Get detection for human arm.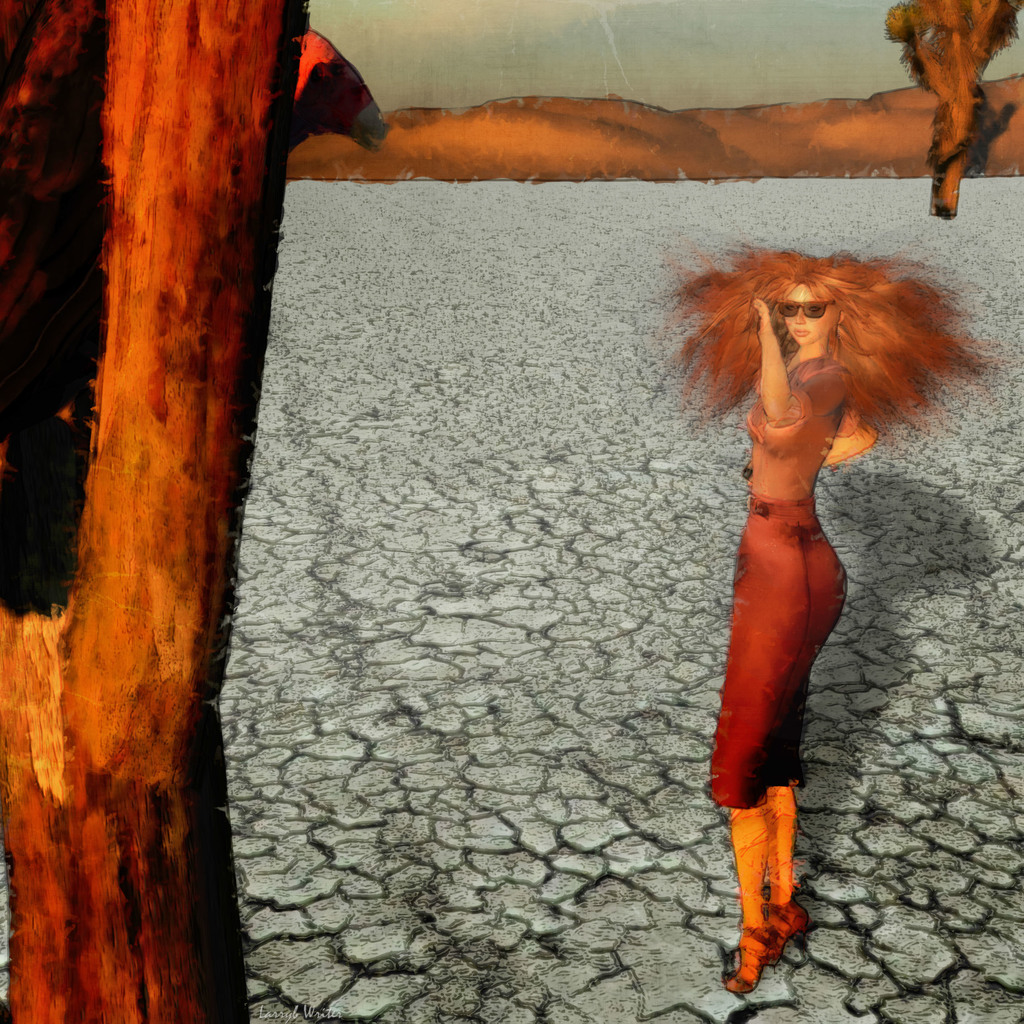
Detection: bbox=(824, 412, 882, 462).
